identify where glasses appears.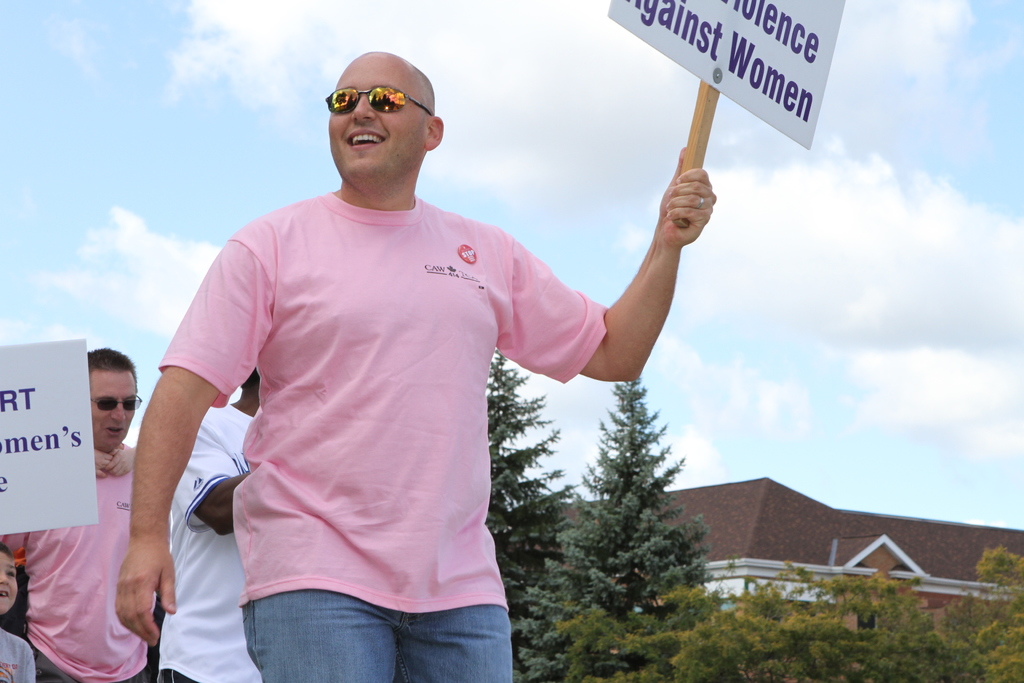
Appears at [86, 395, 151, 414].
